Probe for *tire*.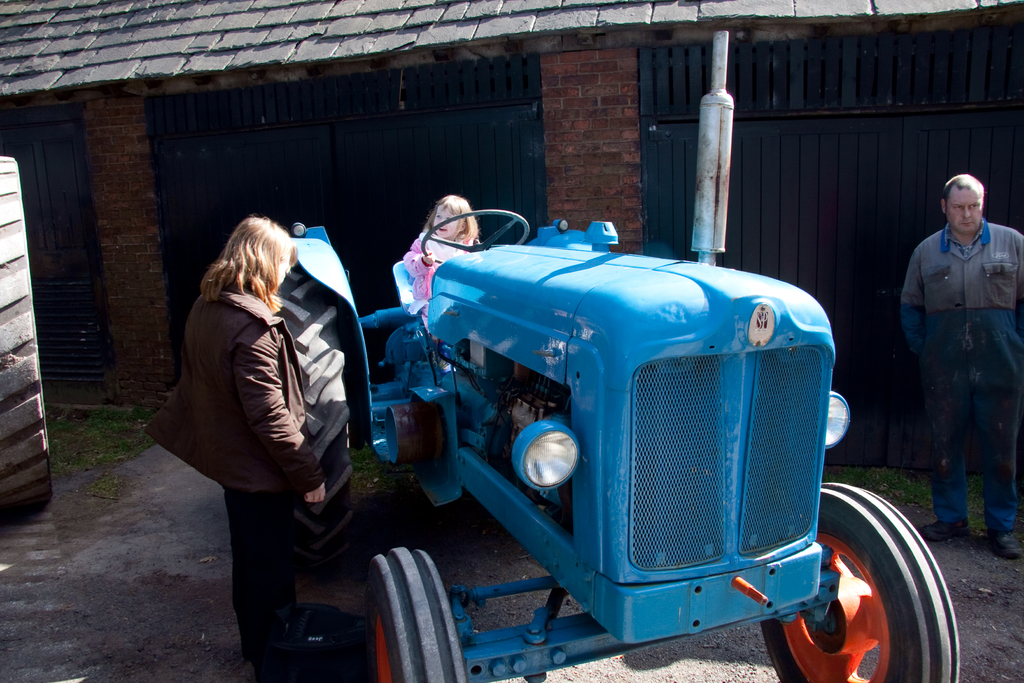
Probe result: {"left": 792, "top": 490, "right": 942, "bottom": 682}.
